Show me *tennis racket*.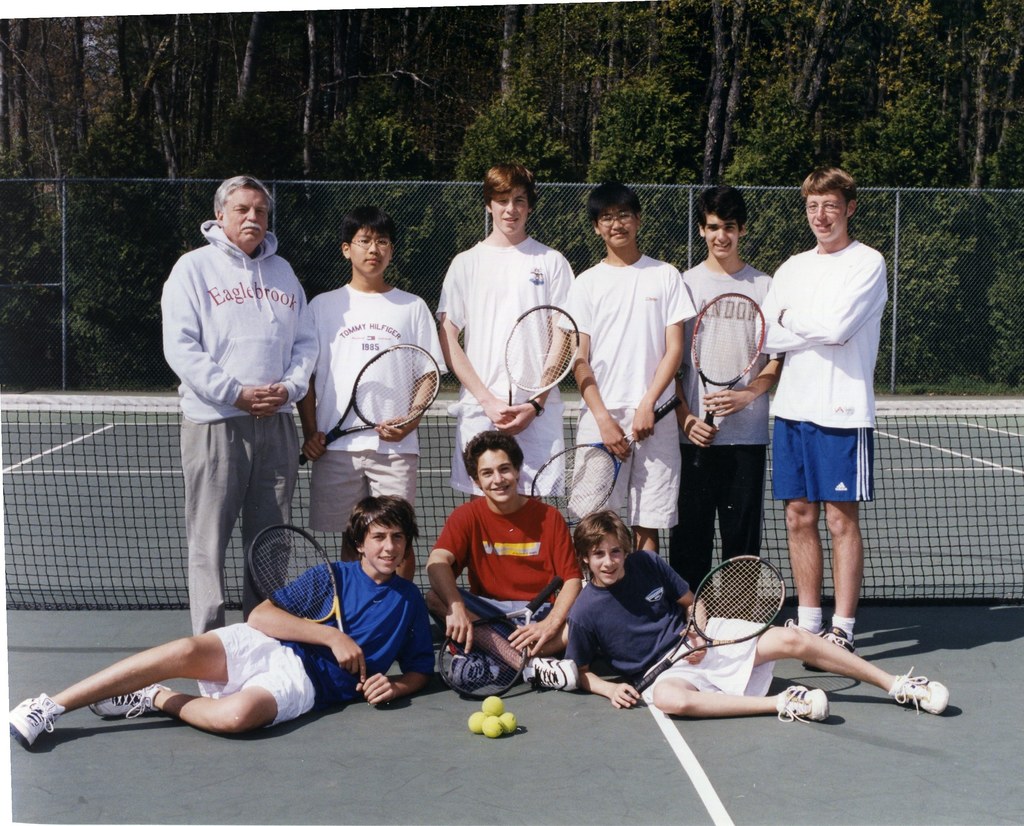
*tennis racket* is here: detection(690, 292, 764, 469).
